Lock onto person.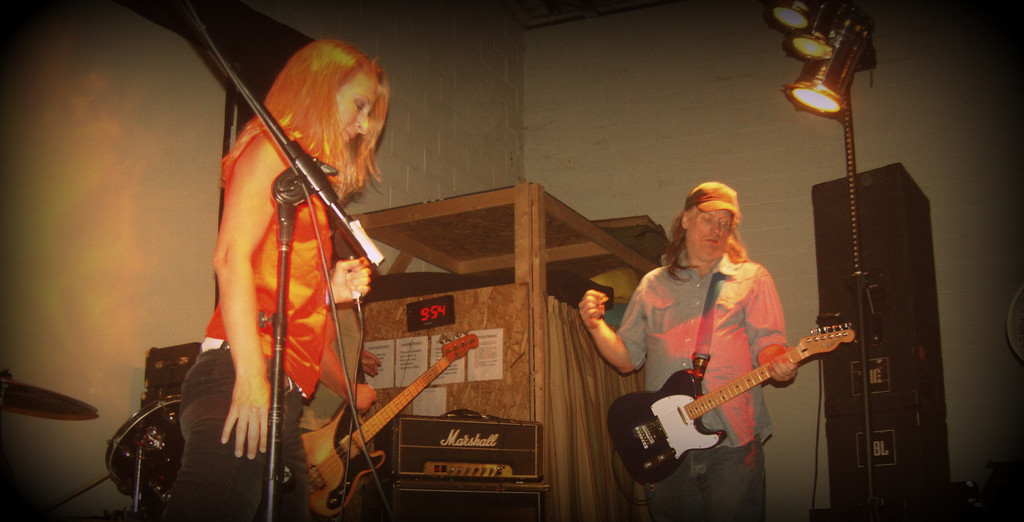
Locked: <bbox>176, 38, 391, 521</bbox>.
